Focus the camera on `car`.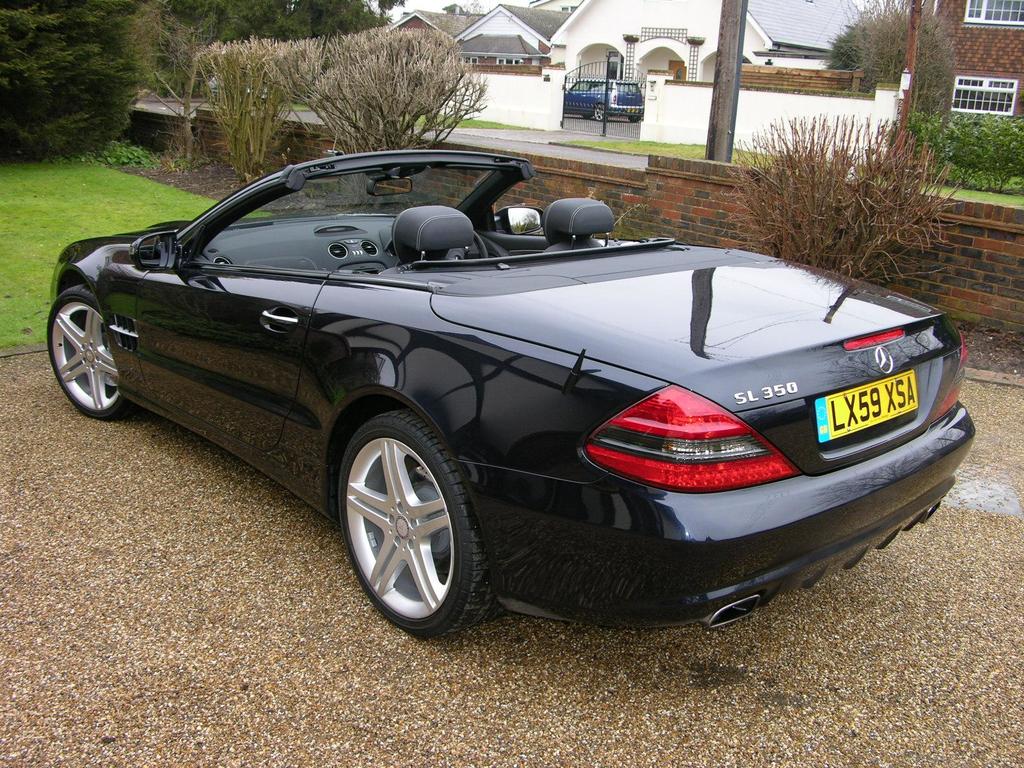
Focus region: (563, 79, 644, 120).
